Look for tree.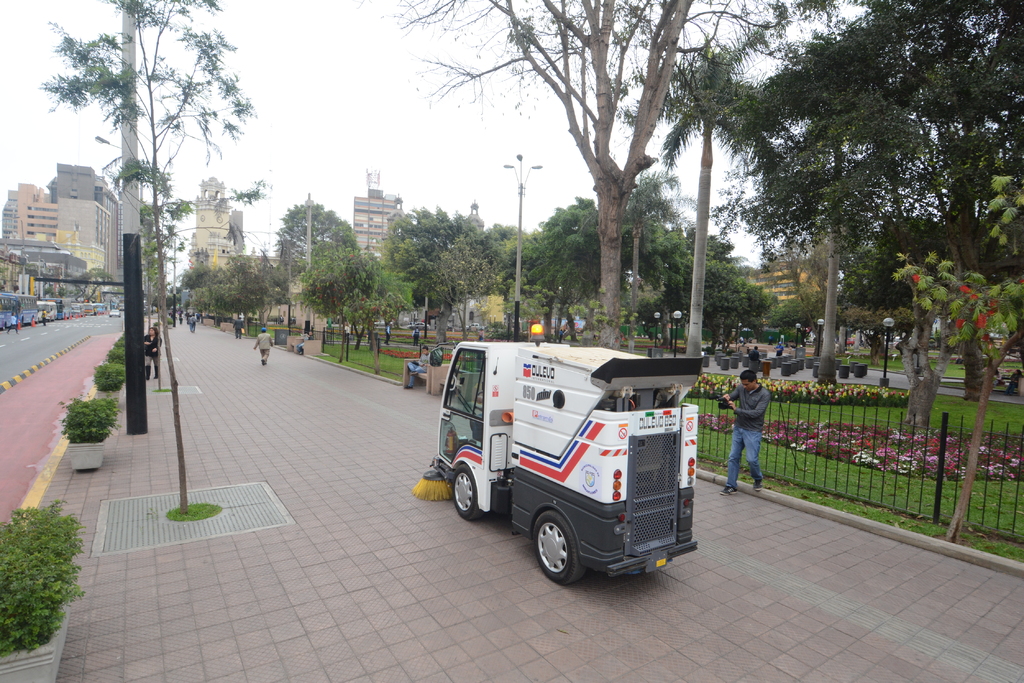
Found: locate(351, 0, 822, 345).
